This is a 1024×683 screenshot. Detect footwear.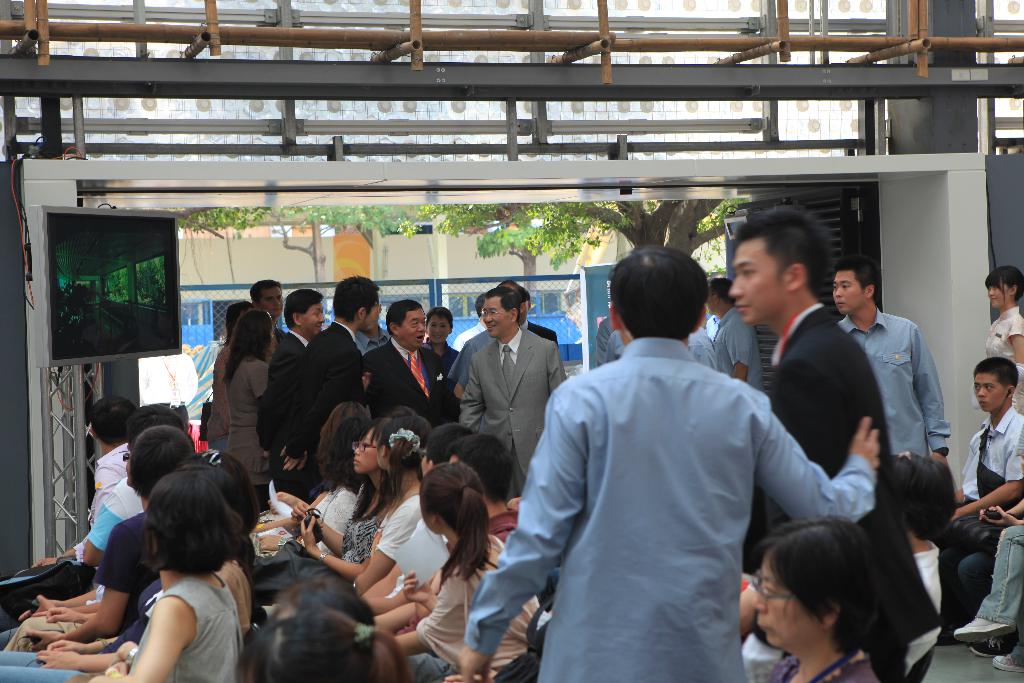
<bbox>993, 646, 1023, 671</bbox>.
